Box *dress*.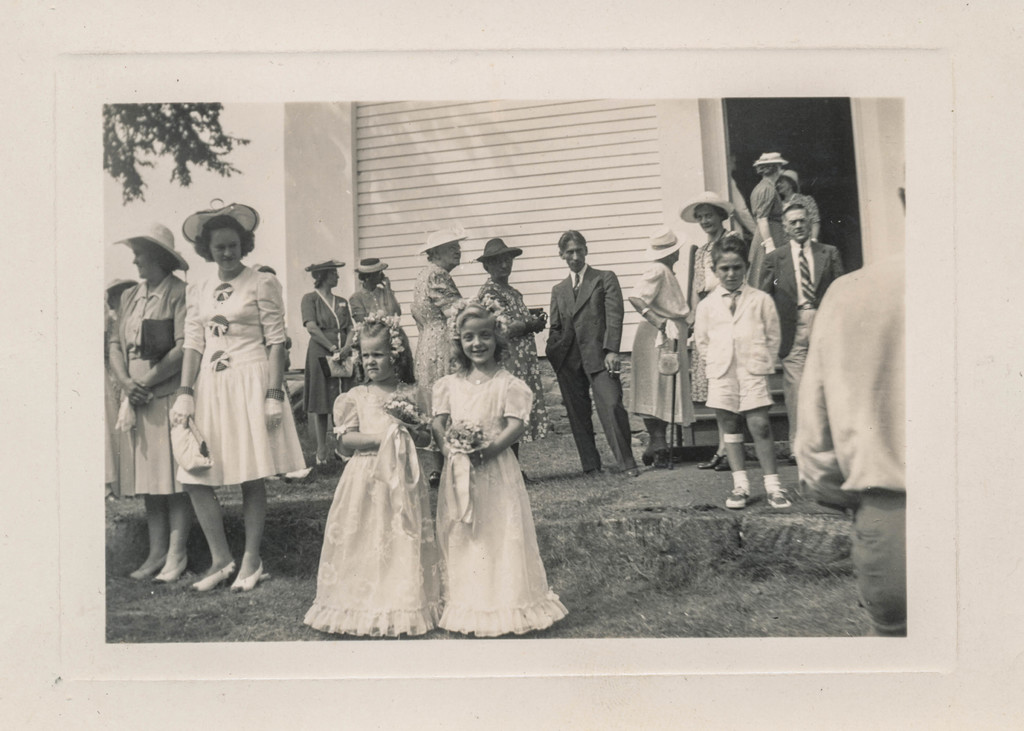
<bbox>174, 261, 307, 482</bbox>.
